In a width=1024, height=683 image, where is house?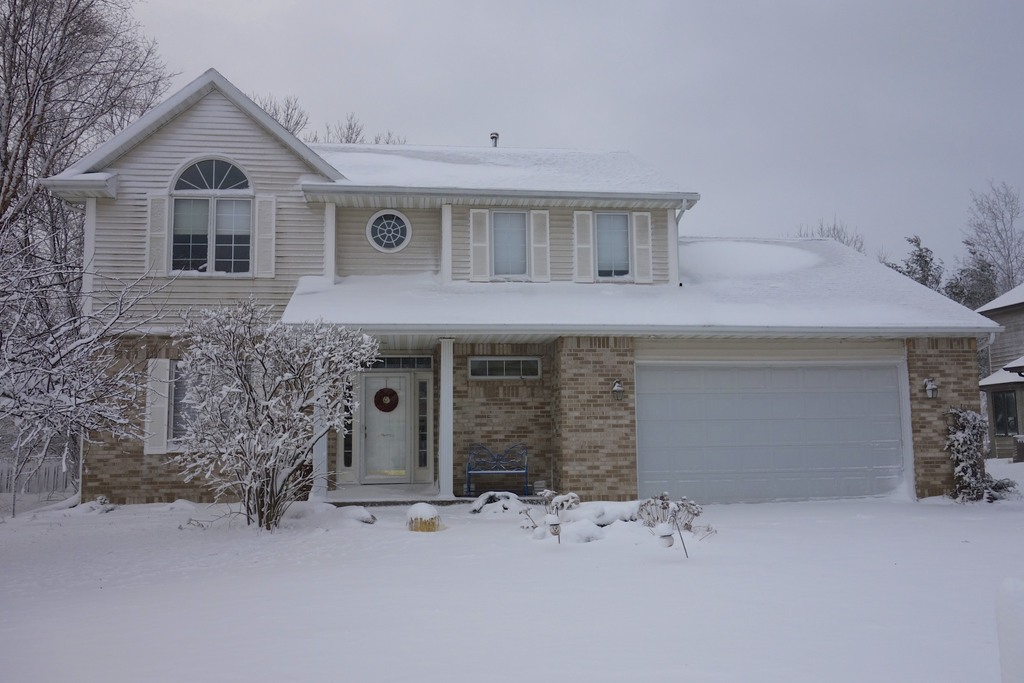
pyautogui.locateOnScreen(97, 93, 966, 534).
